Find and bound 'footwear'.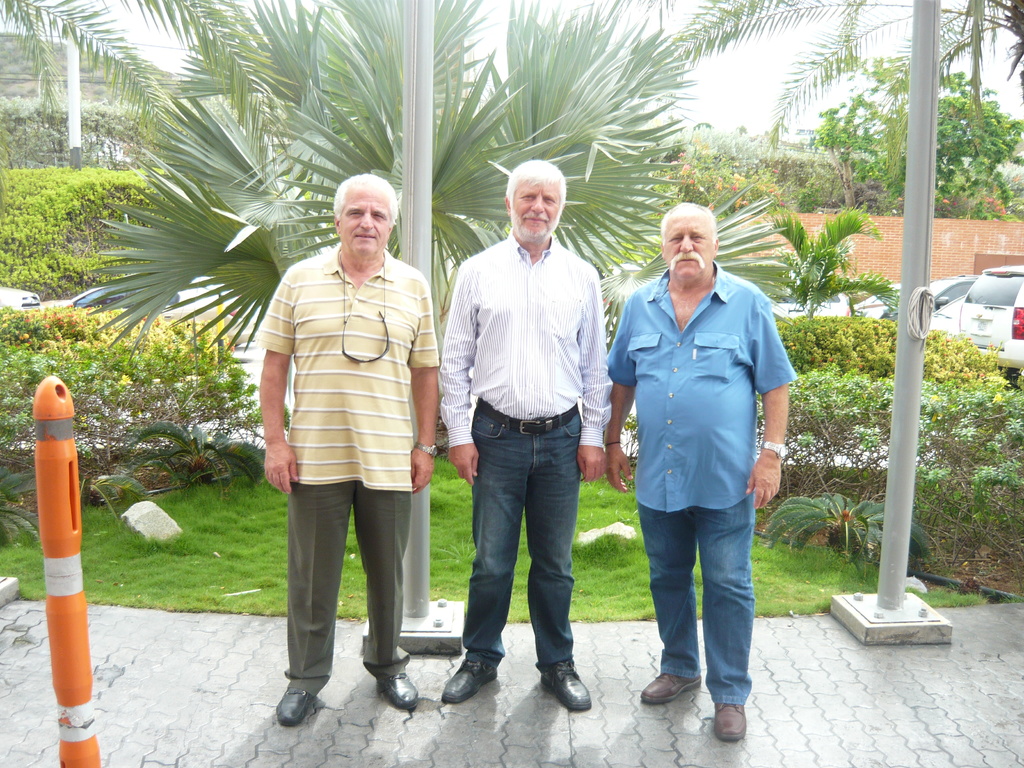
Bound: (x1=536, y1=653, x2=593, y2=712).
